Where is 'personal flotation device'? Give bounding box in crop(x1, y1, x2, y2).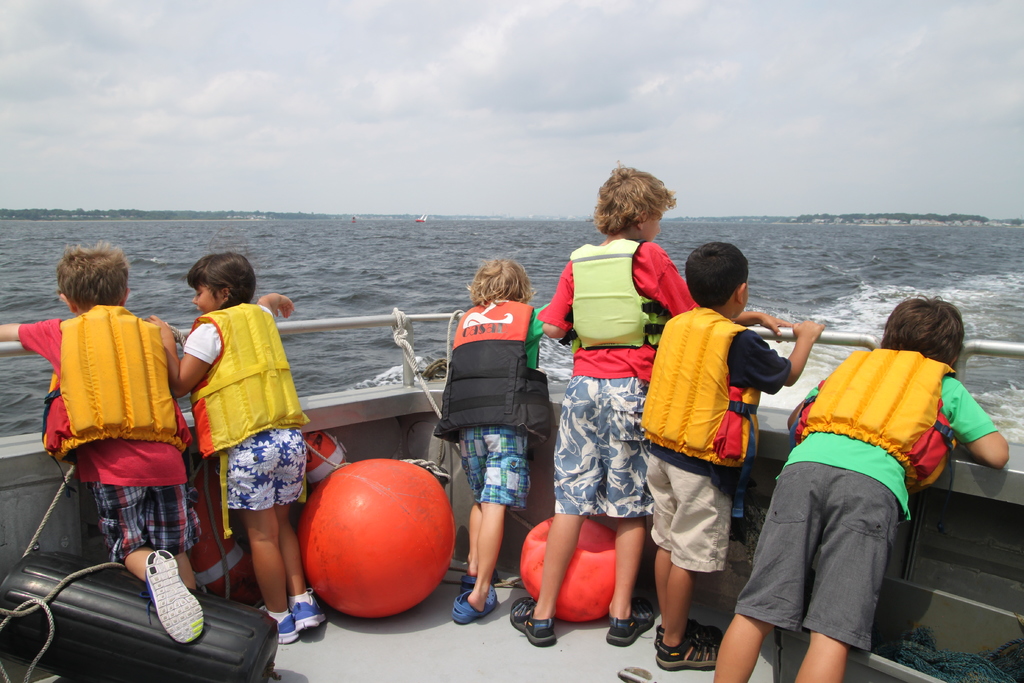
crop(181, 291, 307, 536).
